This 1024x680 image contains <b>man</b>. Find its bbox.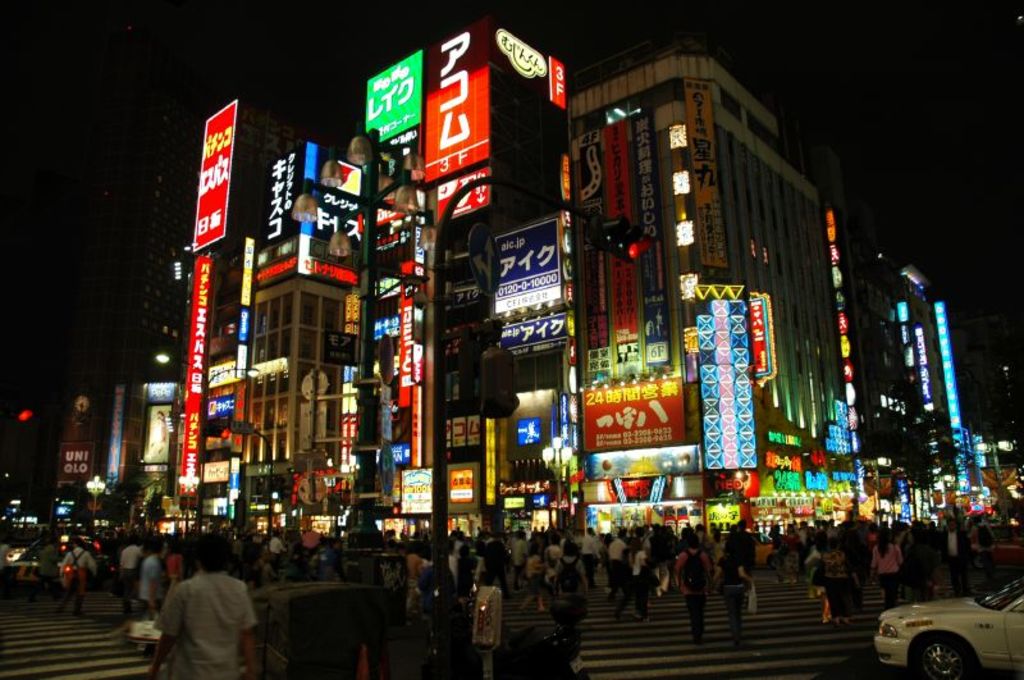
627 525 646 560.
